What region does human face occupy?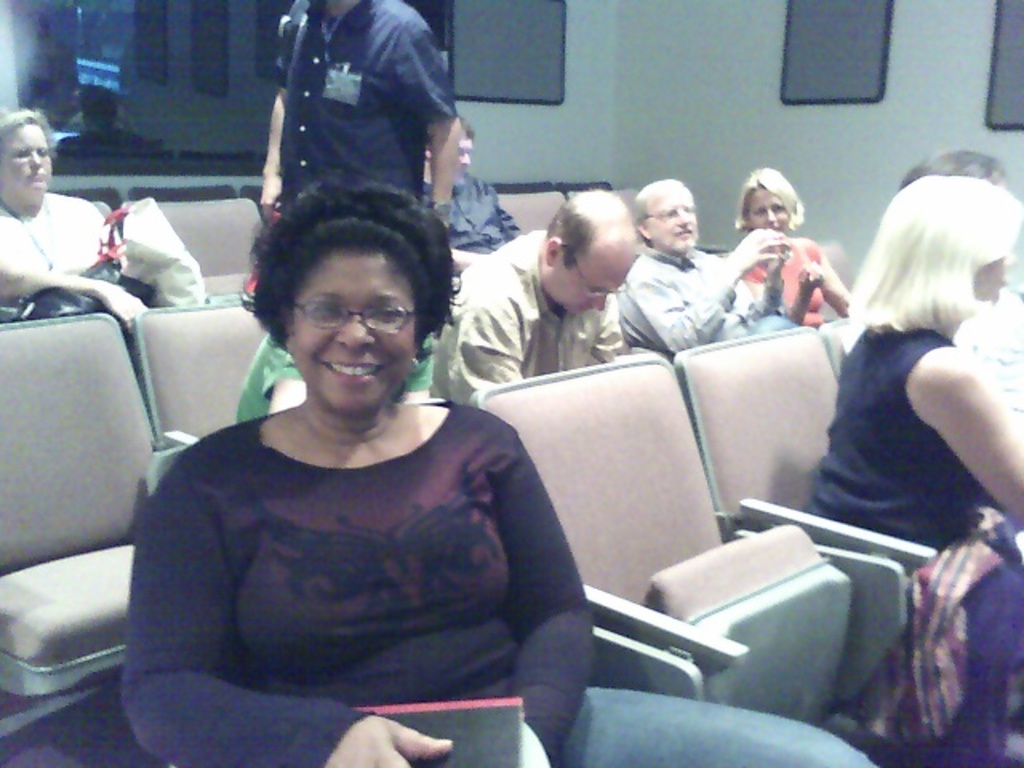
[555, 253, 637, 315].
